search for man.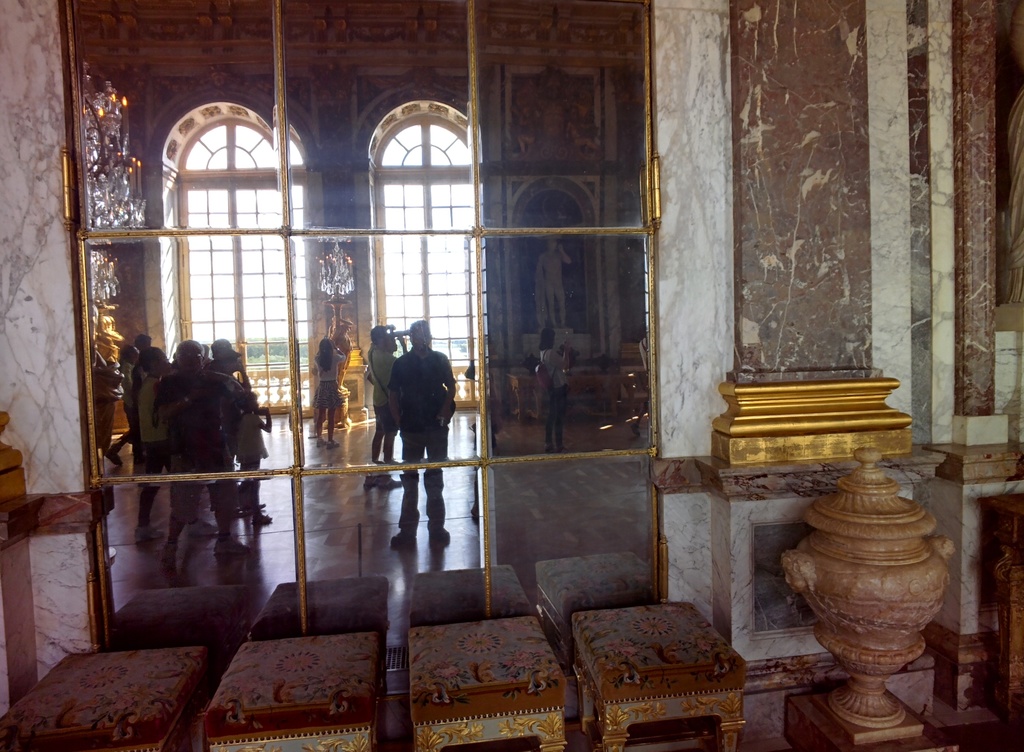
Found at <bbox>120, 330, 175, 448</bbox>.
